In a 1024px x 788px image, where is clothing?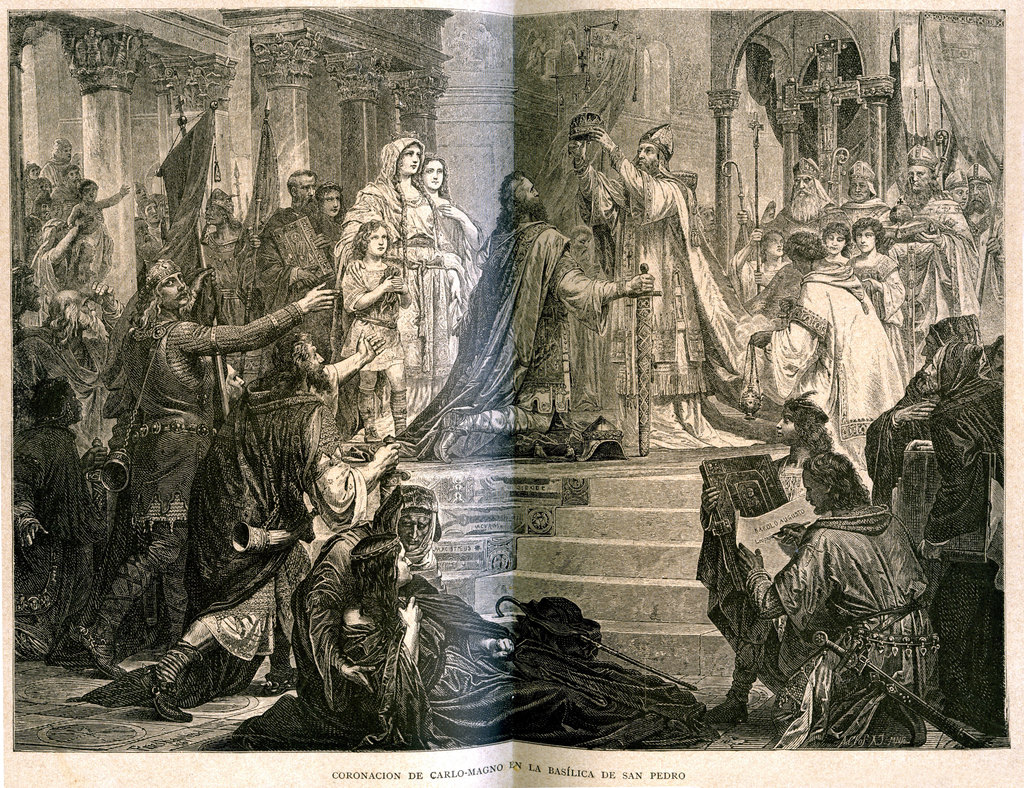
(70, 376, 368, 714).
